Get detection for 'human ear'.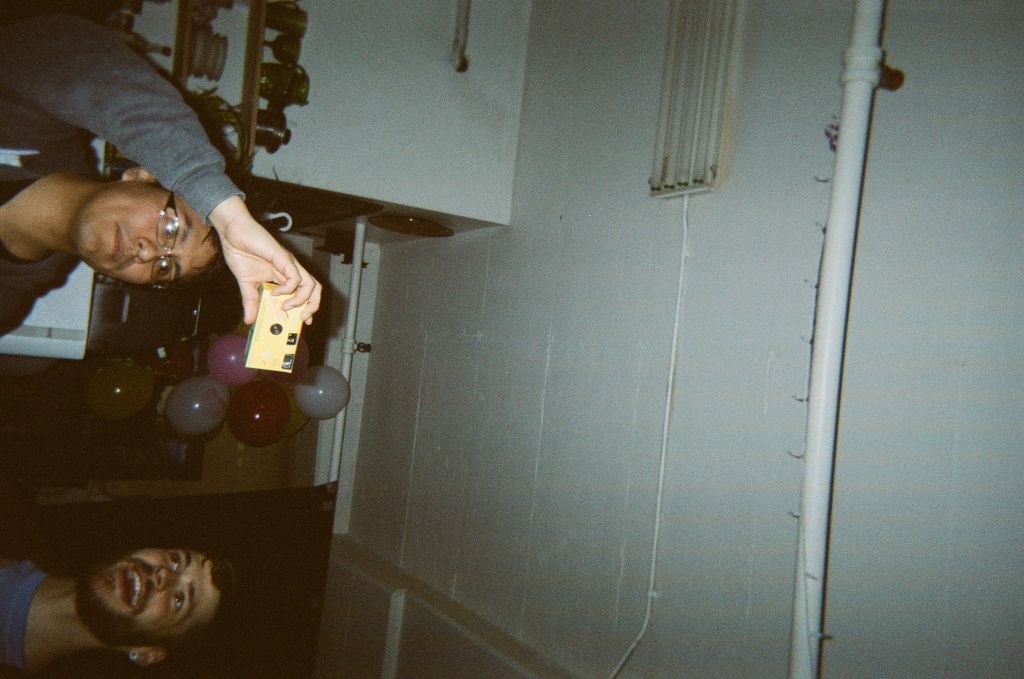
Detection: {"left": 122, "top": 163, "right": 154, "bottom": 178}.
